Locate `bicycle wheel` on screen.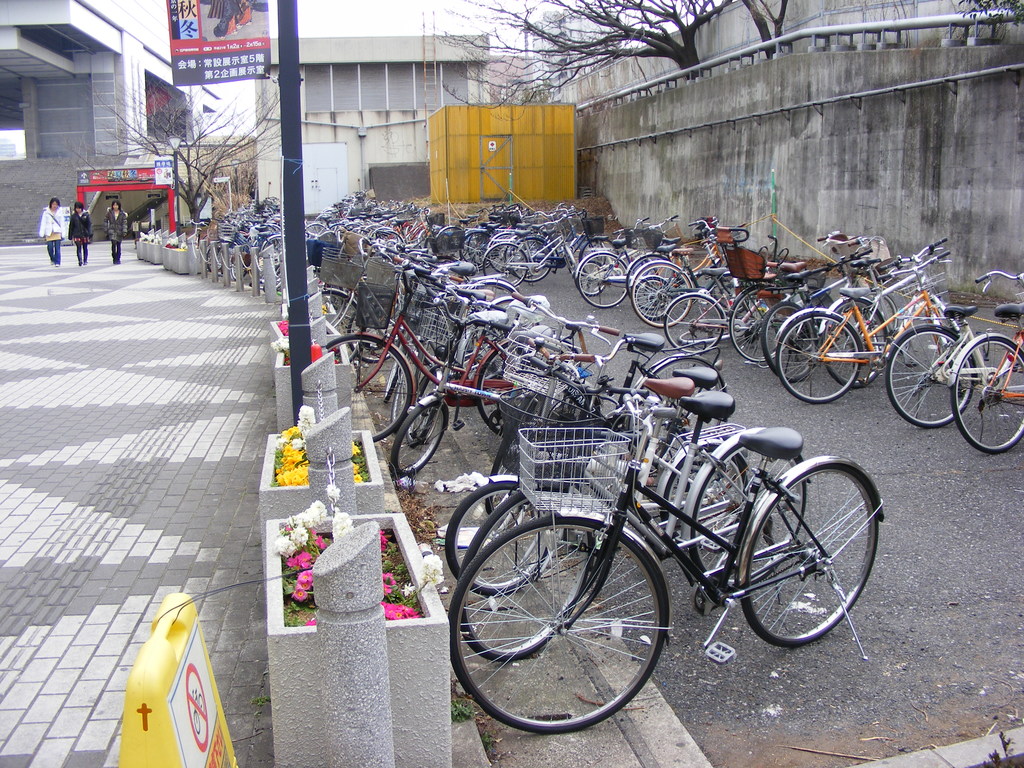
On screen at [left=736, top=462, right=874, bottom=660].
